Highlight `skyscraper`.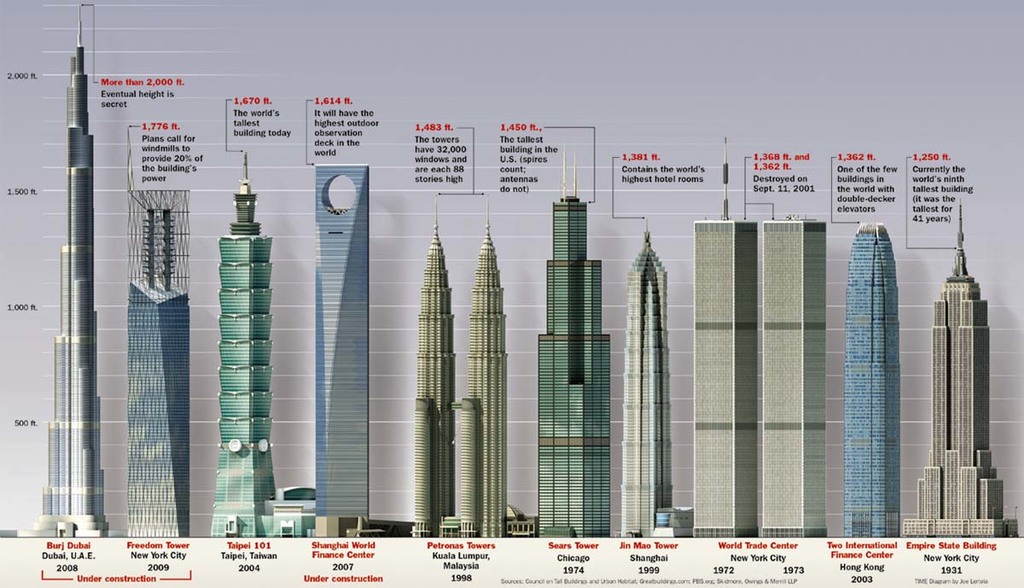
Highlighted region: crop(206, 148, 314, 536).
